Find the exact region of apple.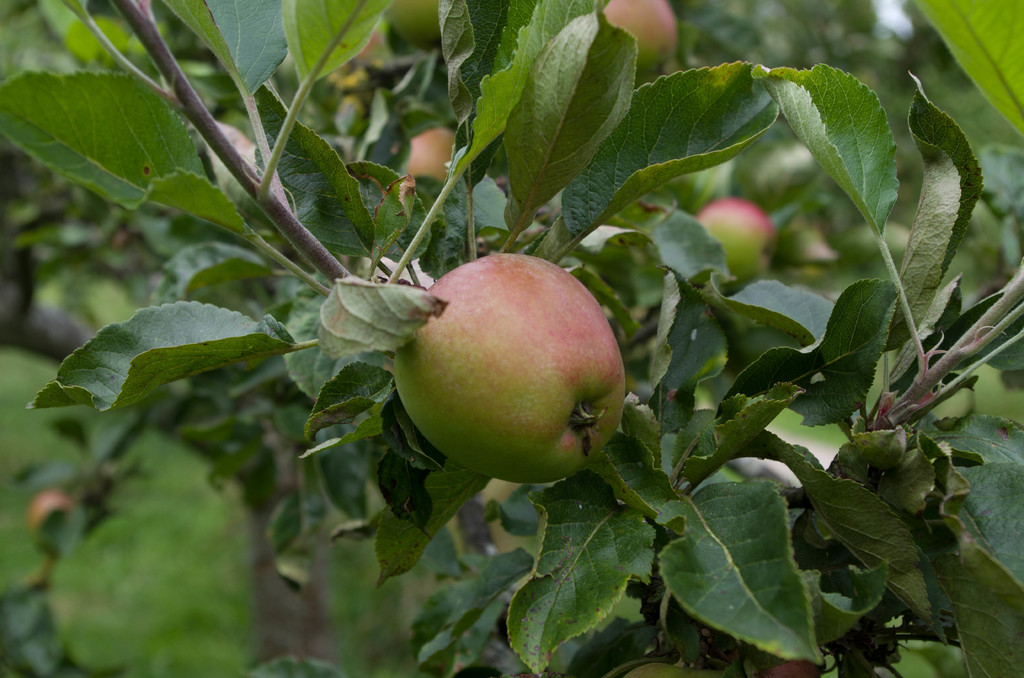
Exact region: x1=693, y1=197, x2=779, y2=291.
